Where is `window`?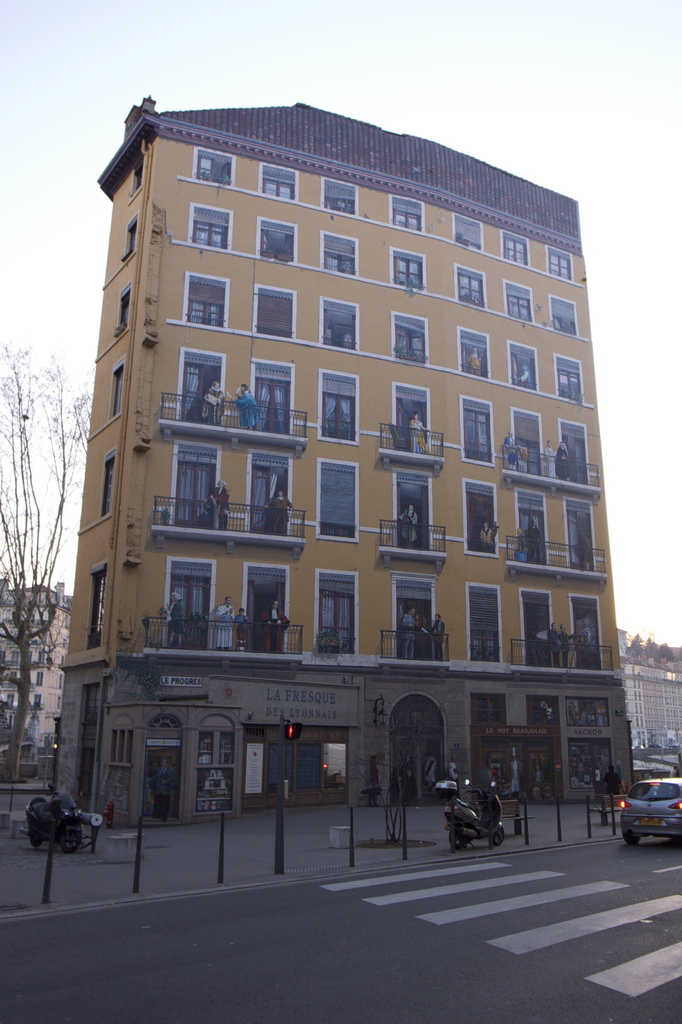
459, 399, 499, 469.
